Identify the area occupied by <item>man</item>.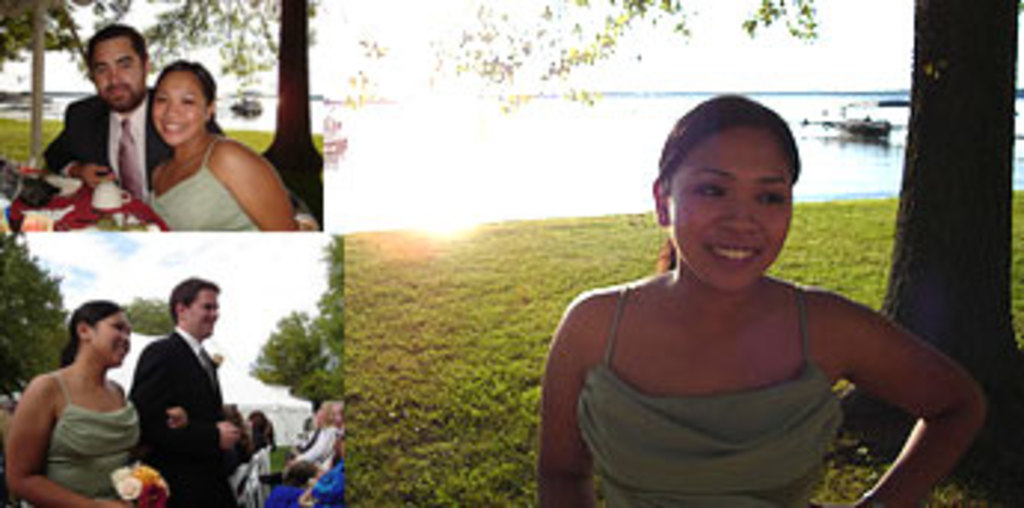
Area: select_region(113, 258, 237, 499).
